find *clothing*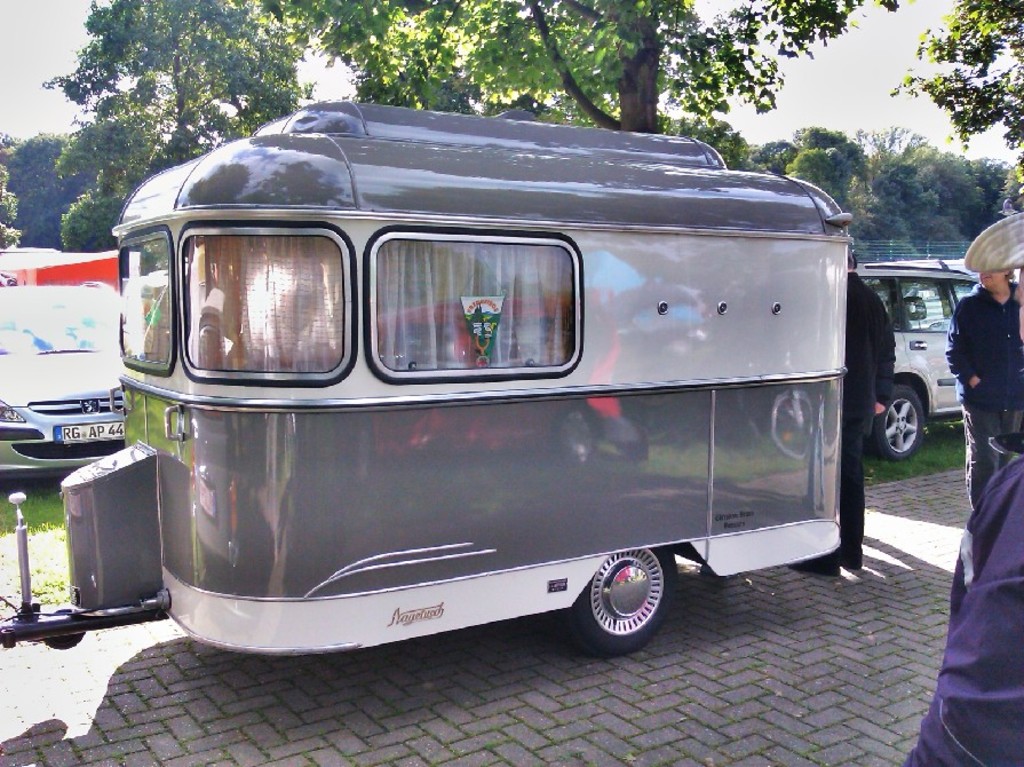
crop(951, 290, 1022, 504)
